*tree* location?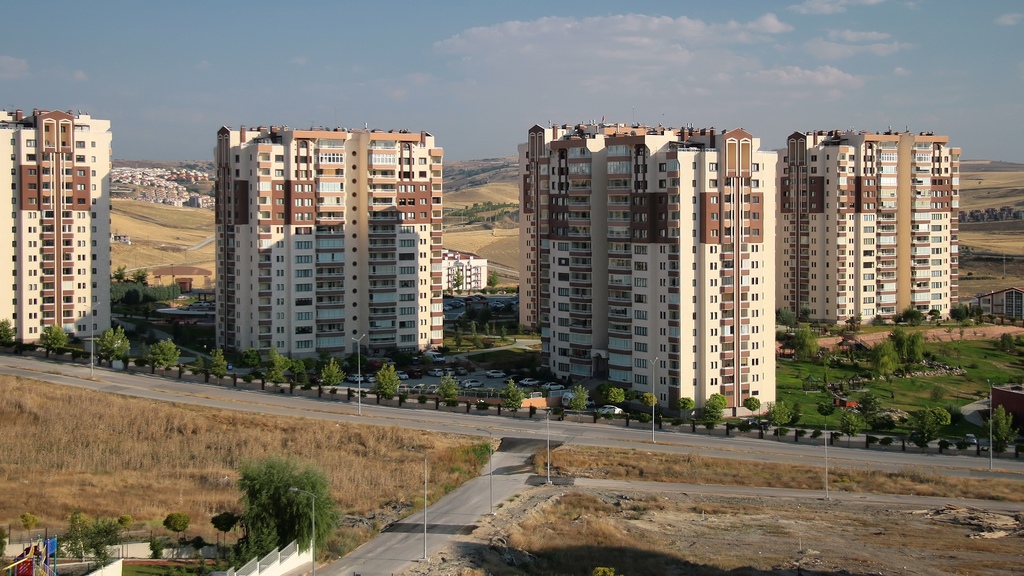
BBox(675, 394, 694, 420)
